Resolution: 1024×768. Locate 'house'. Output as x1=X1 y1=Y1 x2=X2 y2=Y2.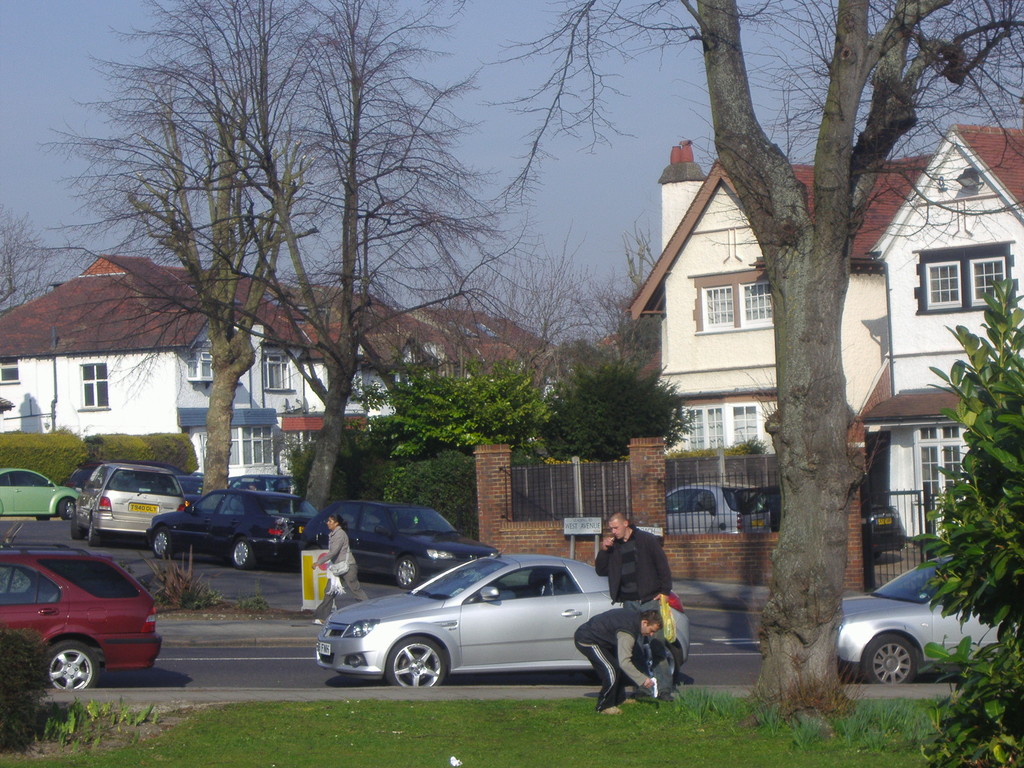
x1=630 y1=128 x2=1023 y2=538.
